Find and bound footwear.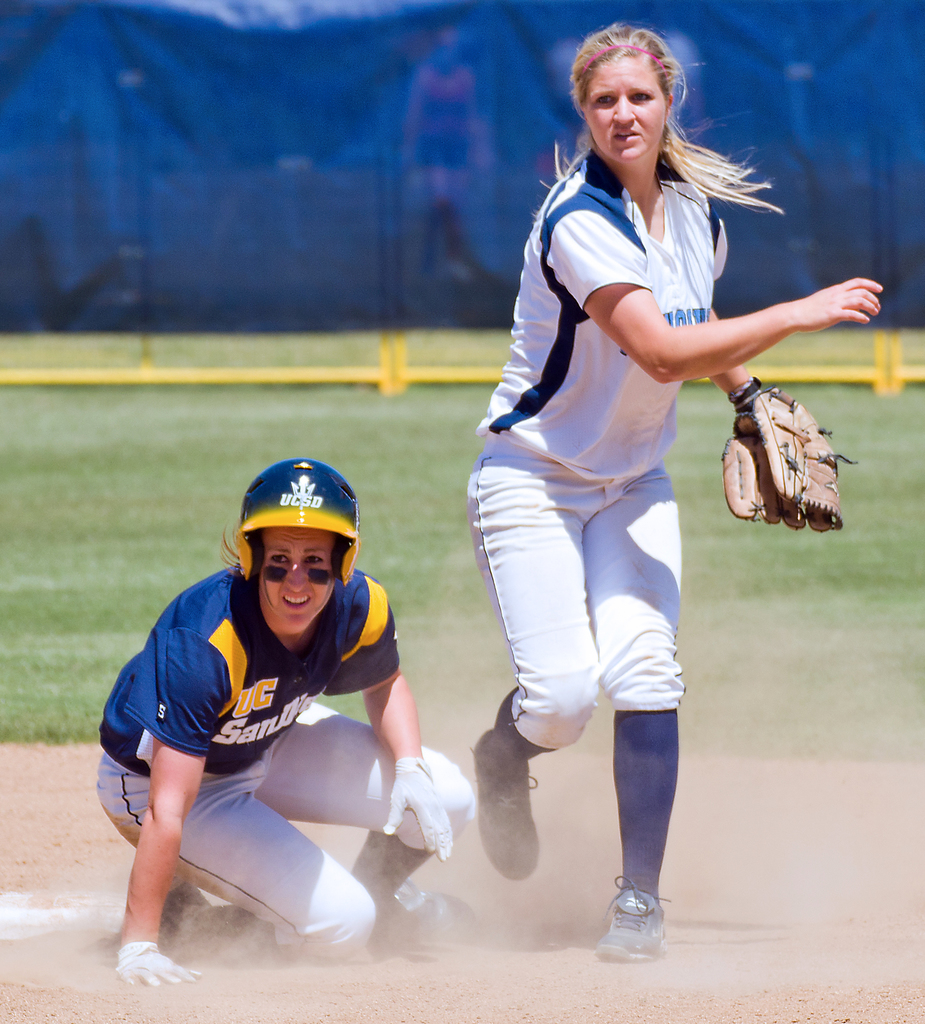
Bound: region(346, 819, 437, 961).
